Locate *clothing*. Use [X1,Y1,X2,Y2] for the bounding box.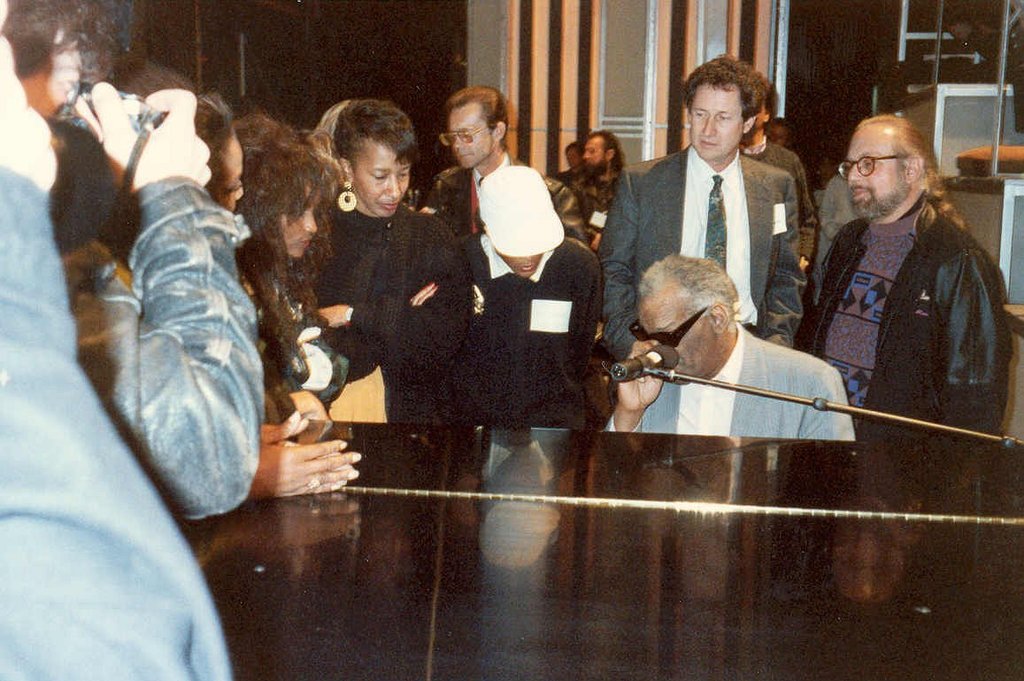
[240,254,351,417].
